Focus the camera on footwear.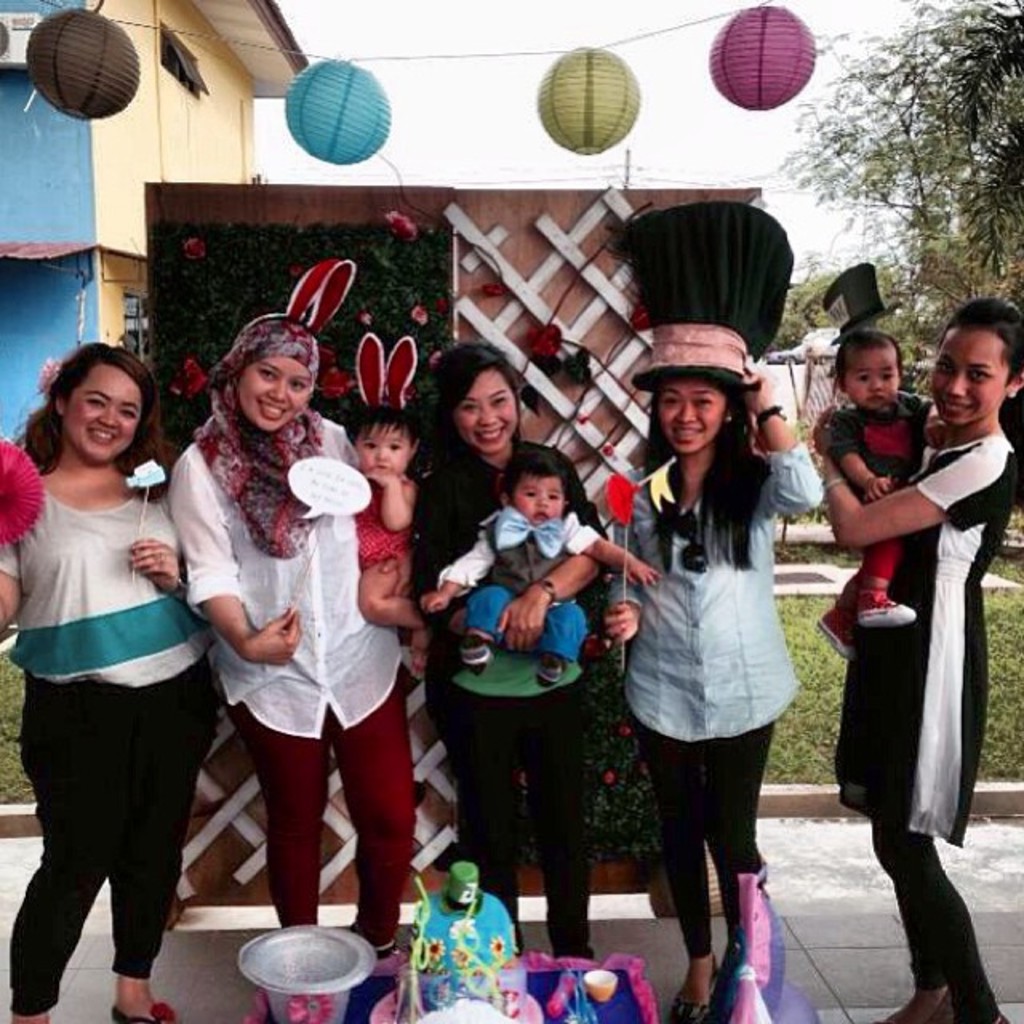
Focus region: <region>672, 955, 718, 1022</region>.
